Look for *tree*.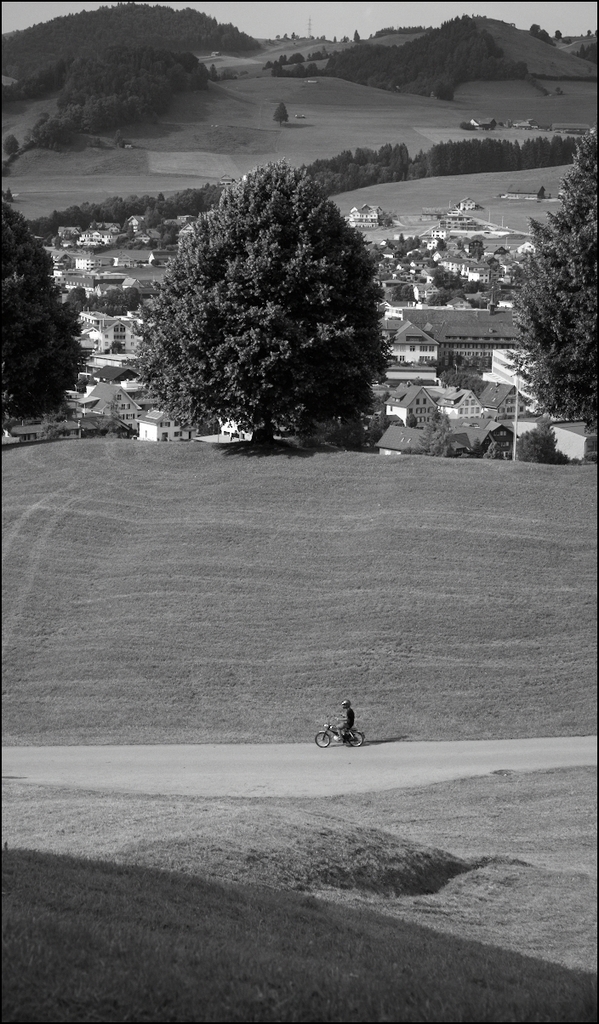
Found: {"left": 288, "top": 31, "right": 303, "bottom": 42}.
